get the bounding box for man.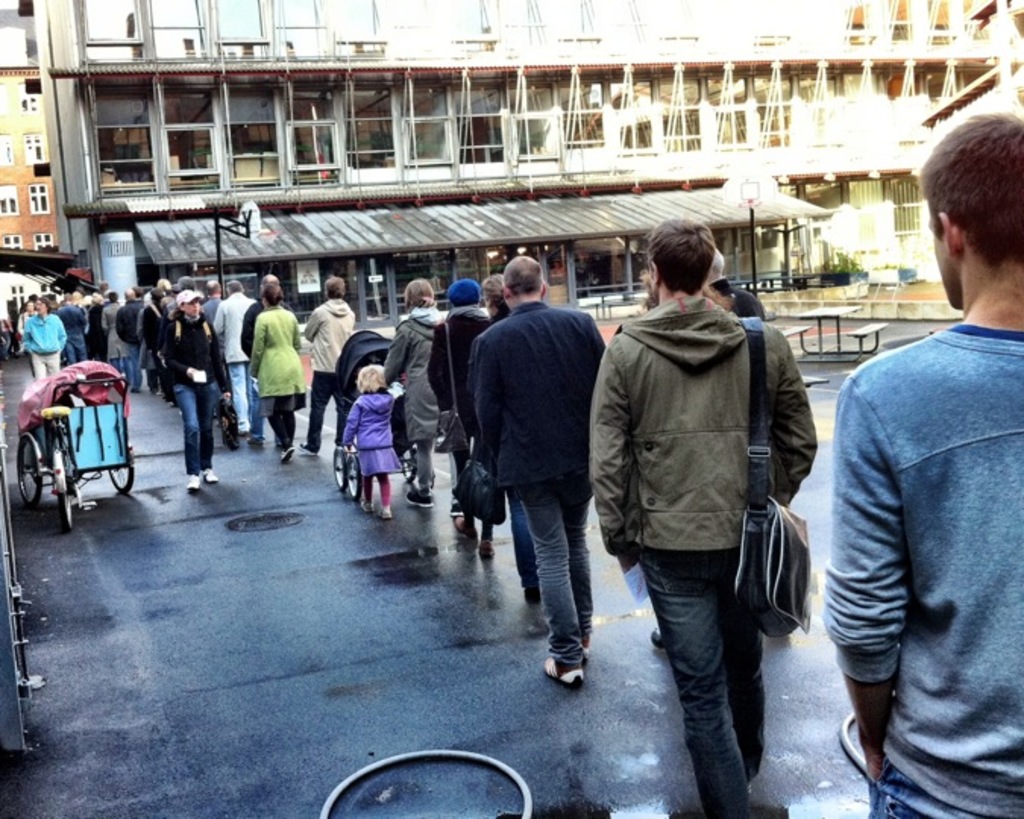
x1=215 y1=278 x2=259 y2=435.
